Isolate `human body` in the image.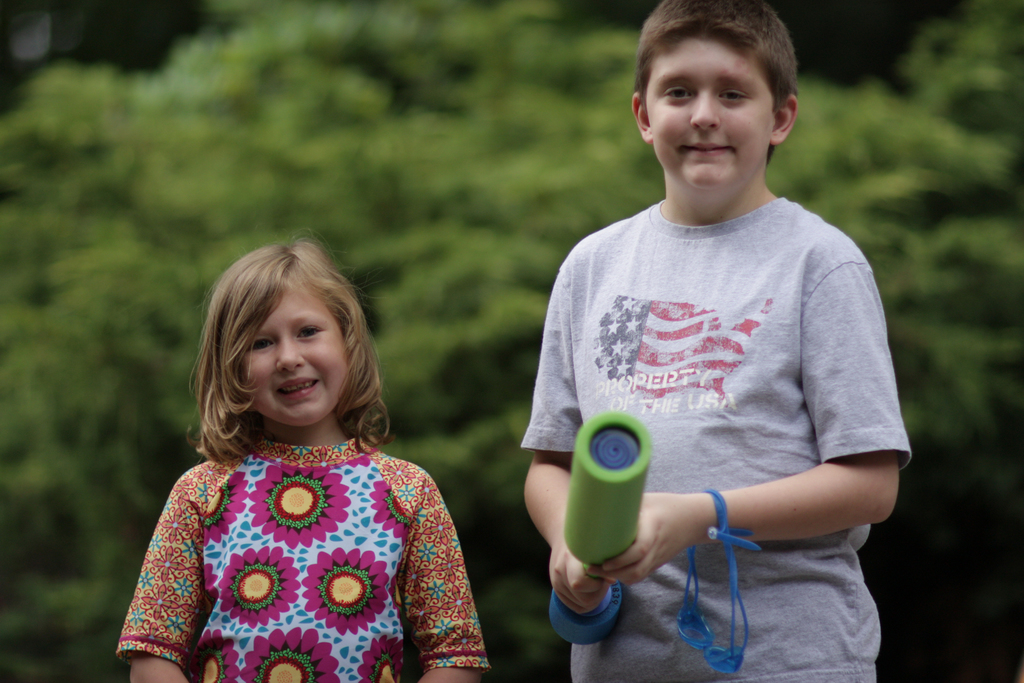
Isolated region: 115,279,474,682.
